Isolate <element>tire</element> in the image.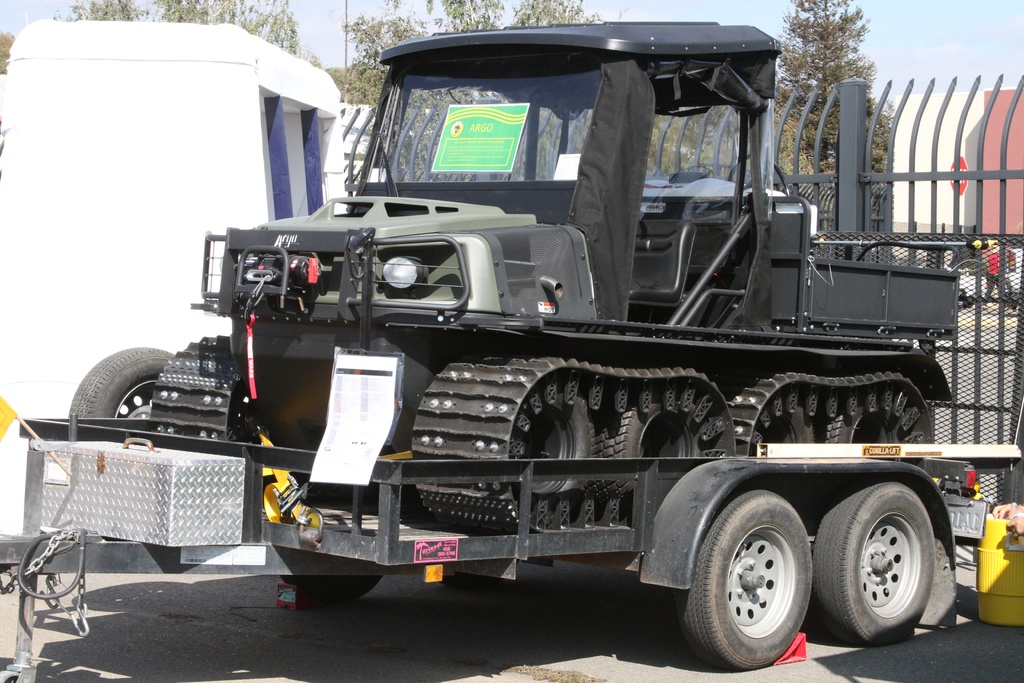
Isolated region: [left=501, top=383, right=607, bottom=500].
